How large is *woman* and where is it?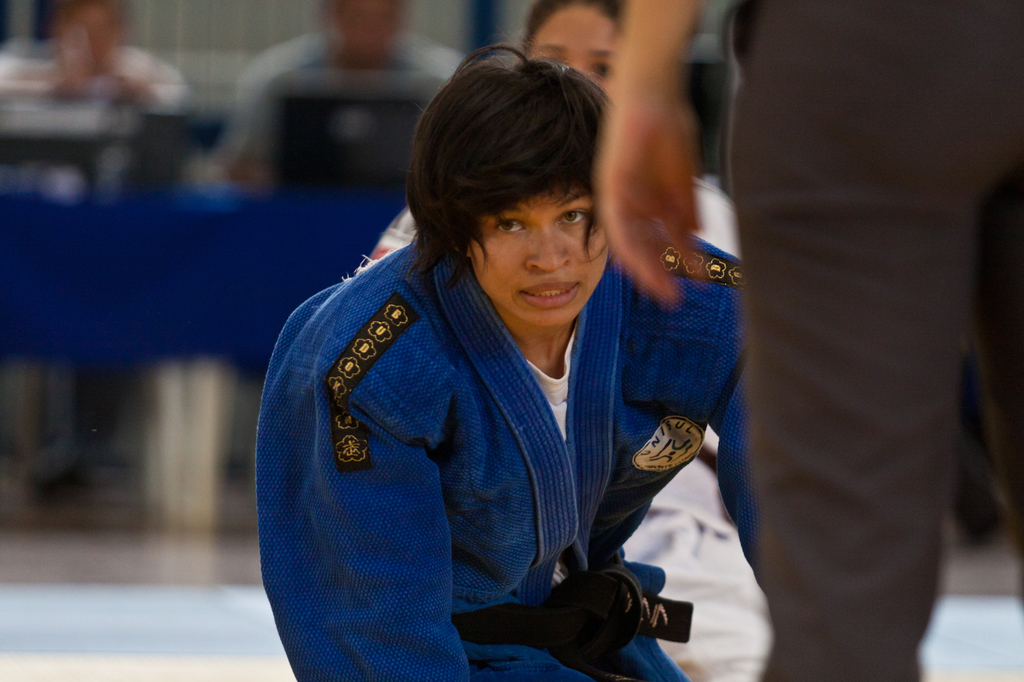
Bounding box: (350, 0, 772, 681).
